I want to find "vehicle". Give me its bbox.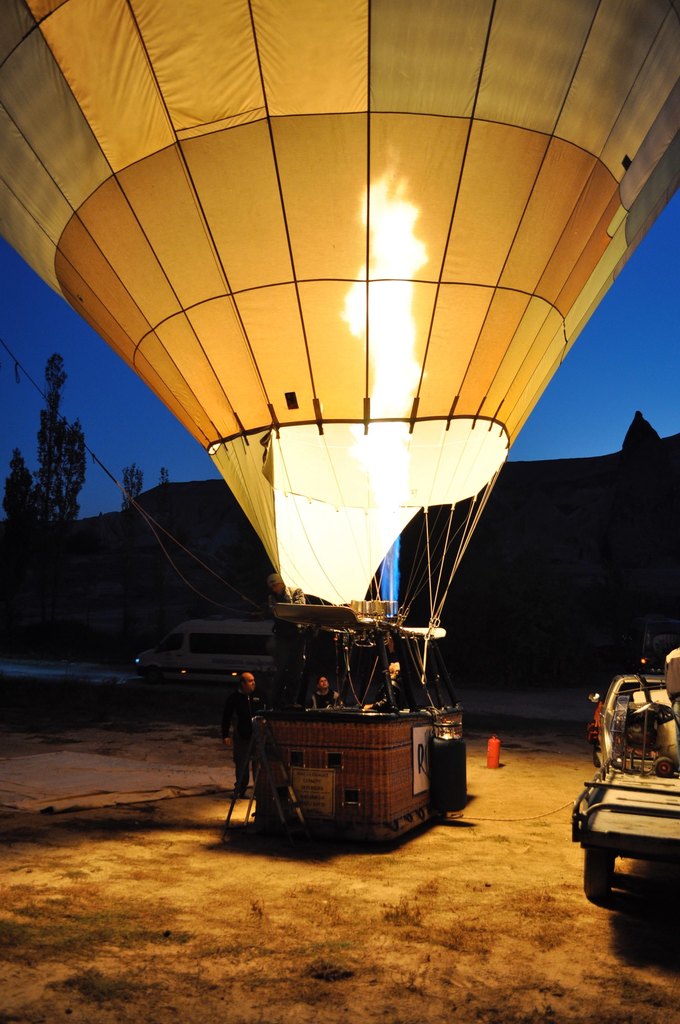
crop(133, 618, 277, 676).
